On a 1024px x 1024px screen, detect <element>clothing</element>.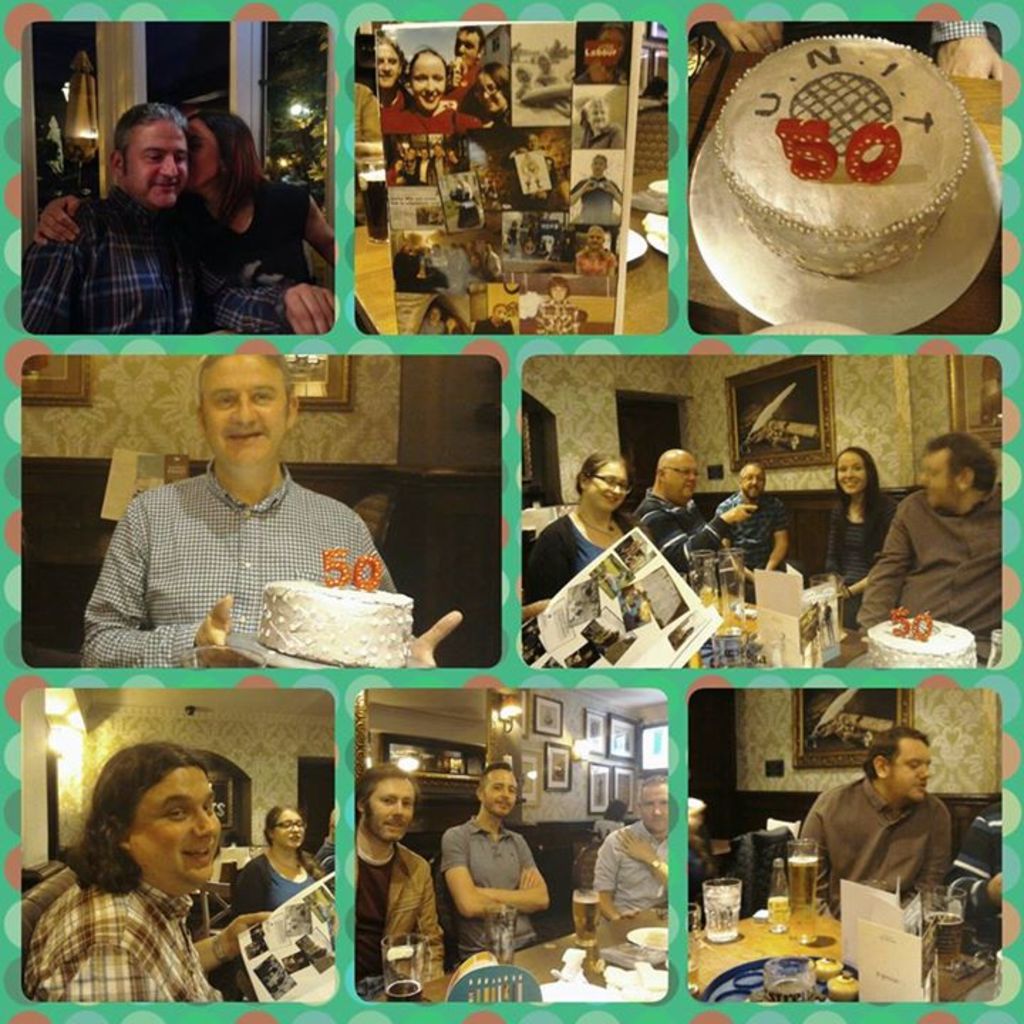
detection(855, 491, 1020, 680).
